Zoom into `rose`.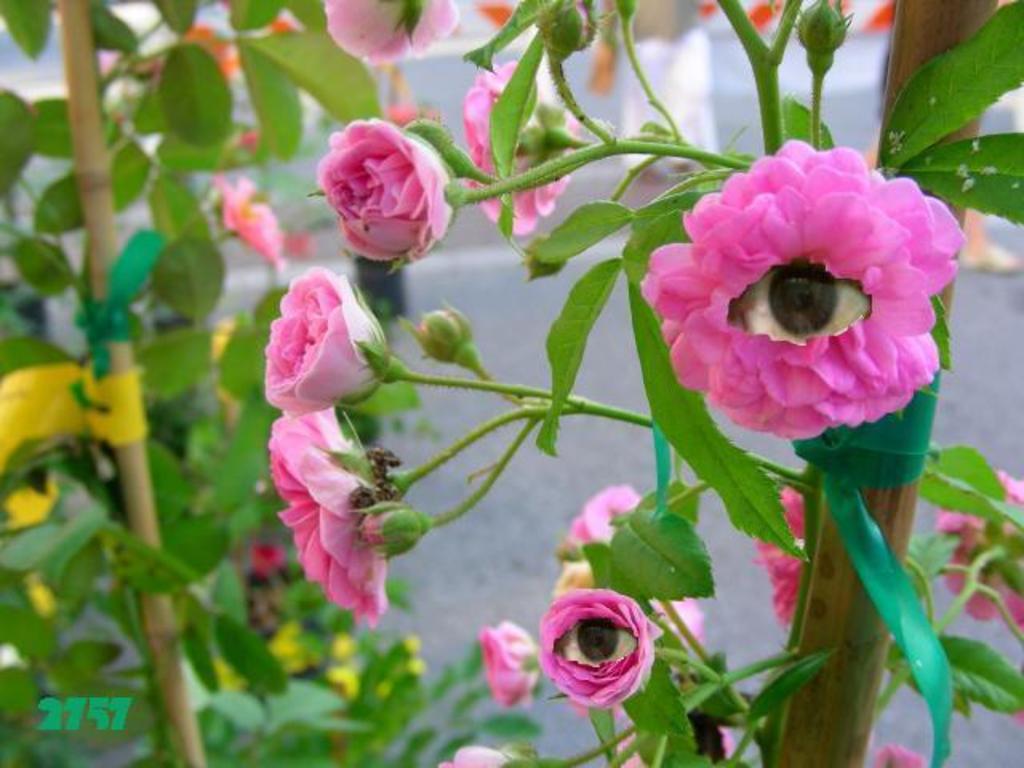
Zoom target: box(934, 464, 1022, 626).
